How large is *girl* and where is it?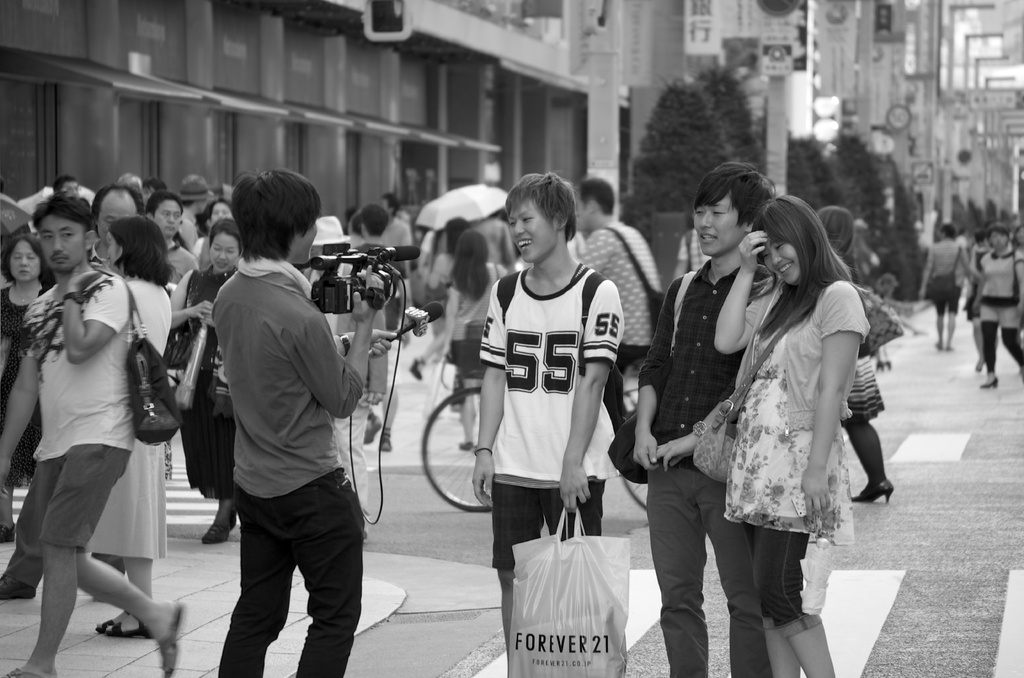
Bounding box: <region>715, 190, 870, 677</region>.
